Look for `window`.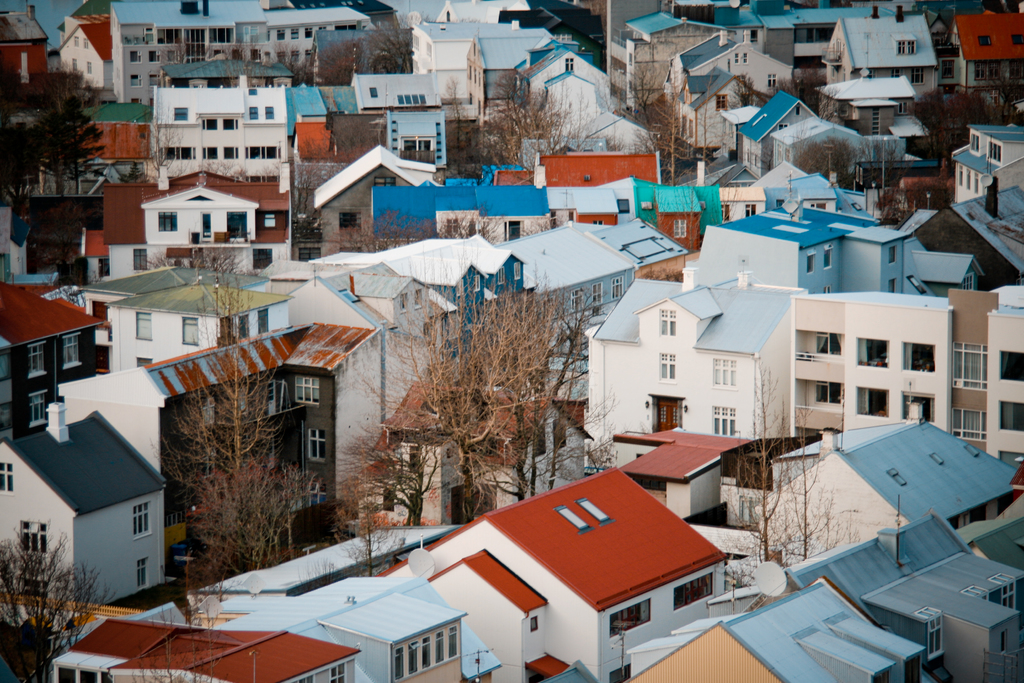
Found: rect(160, 211, 177, 232).
